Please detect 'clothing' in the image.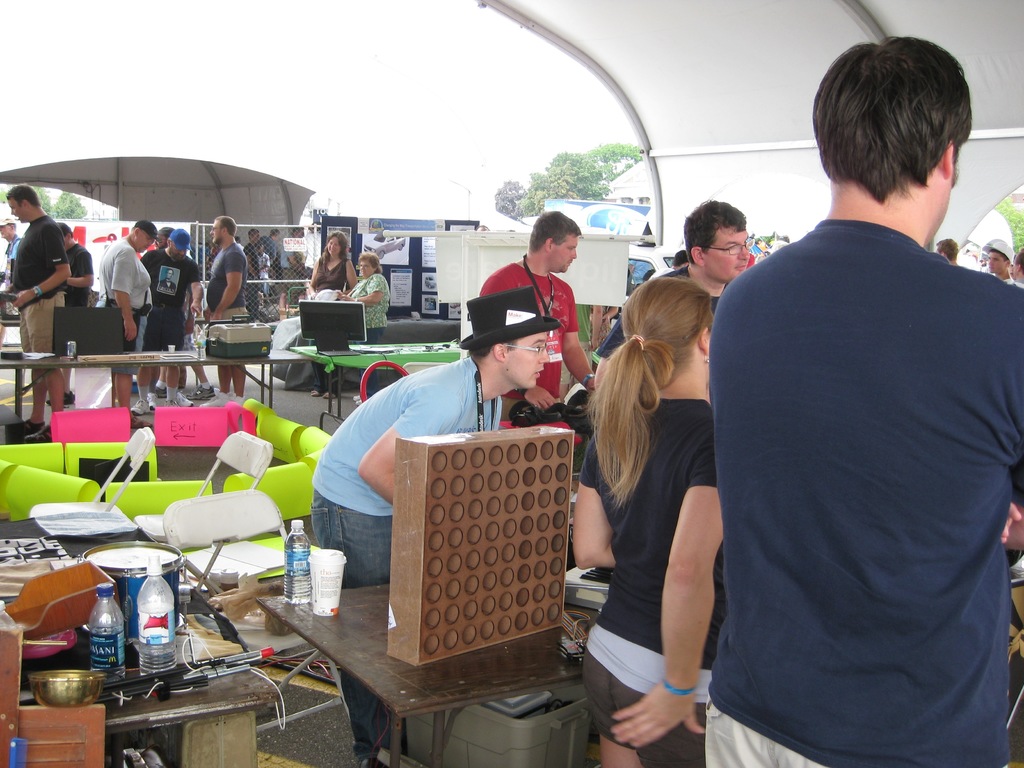
pyautogui.locateOnScreen(573, 364, 726, 722).
